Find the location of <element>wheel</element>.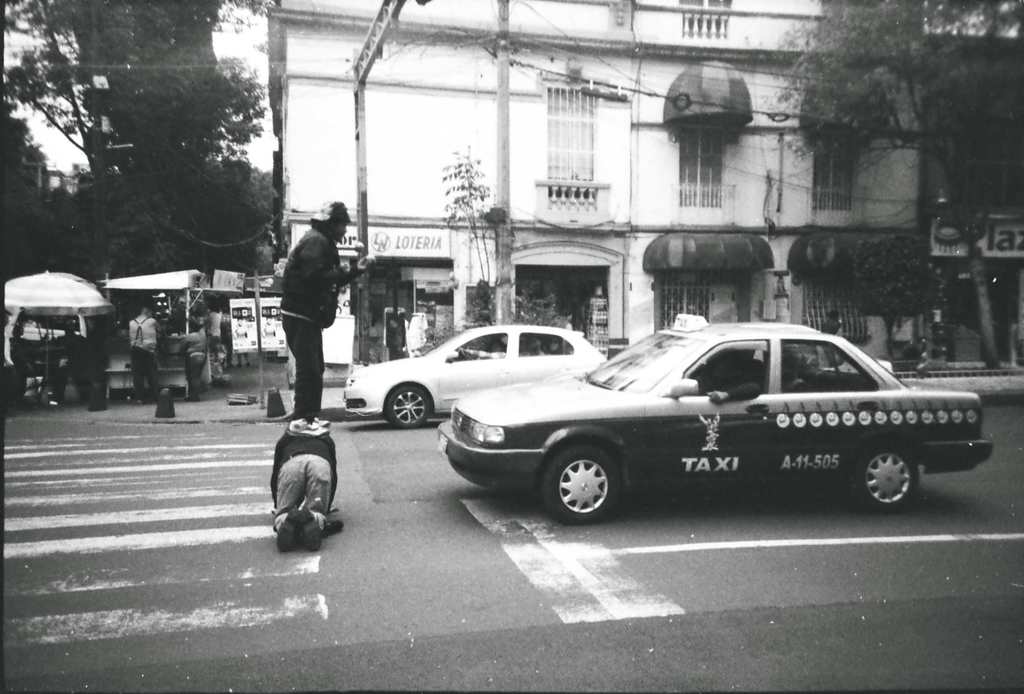
Location: Rect(387, 382, 435, 427).
